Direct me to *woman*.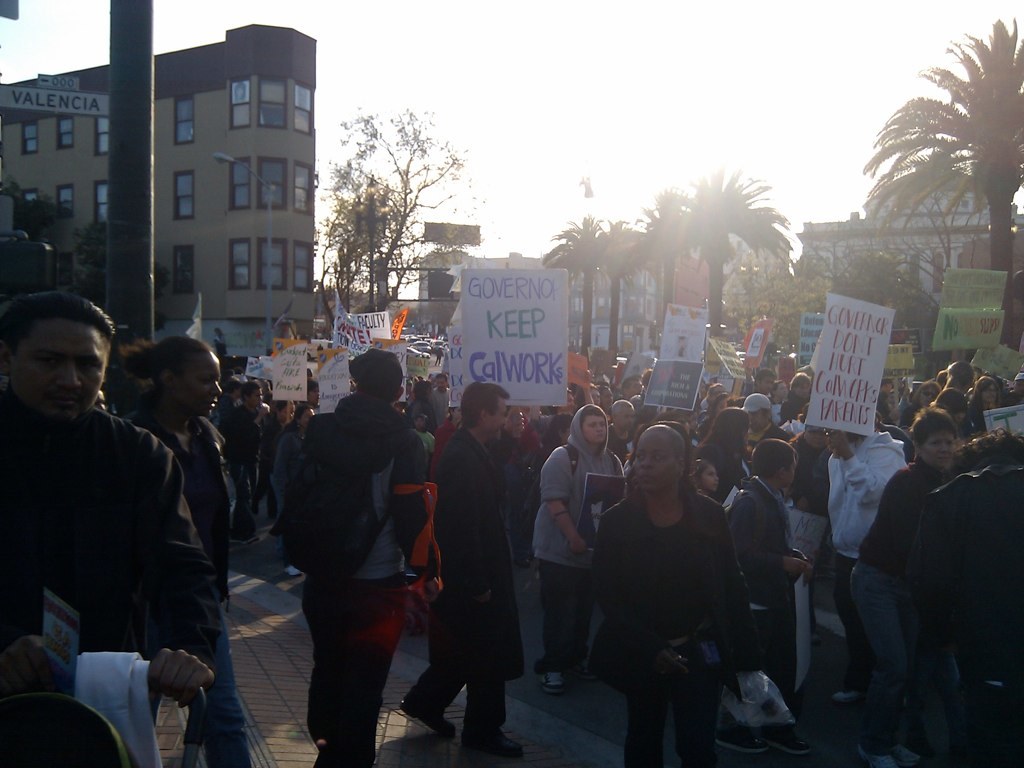
Direction: 596 421 747 765.
